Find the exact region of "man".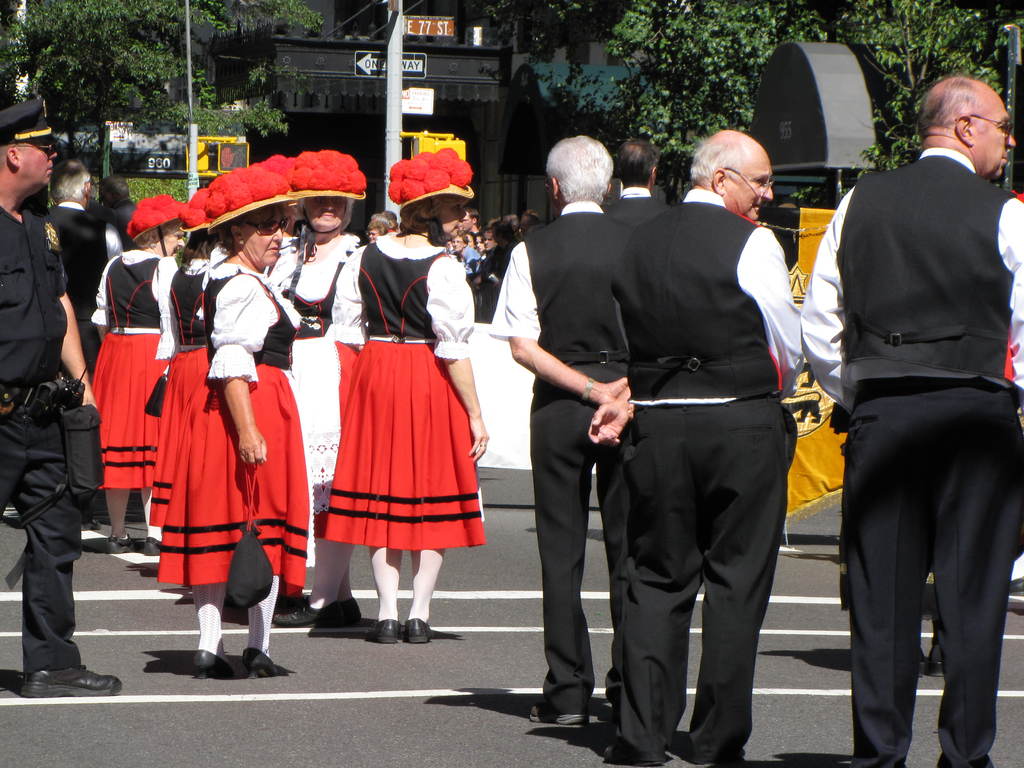
Exact region: box=[604, 131, 675, 225].
